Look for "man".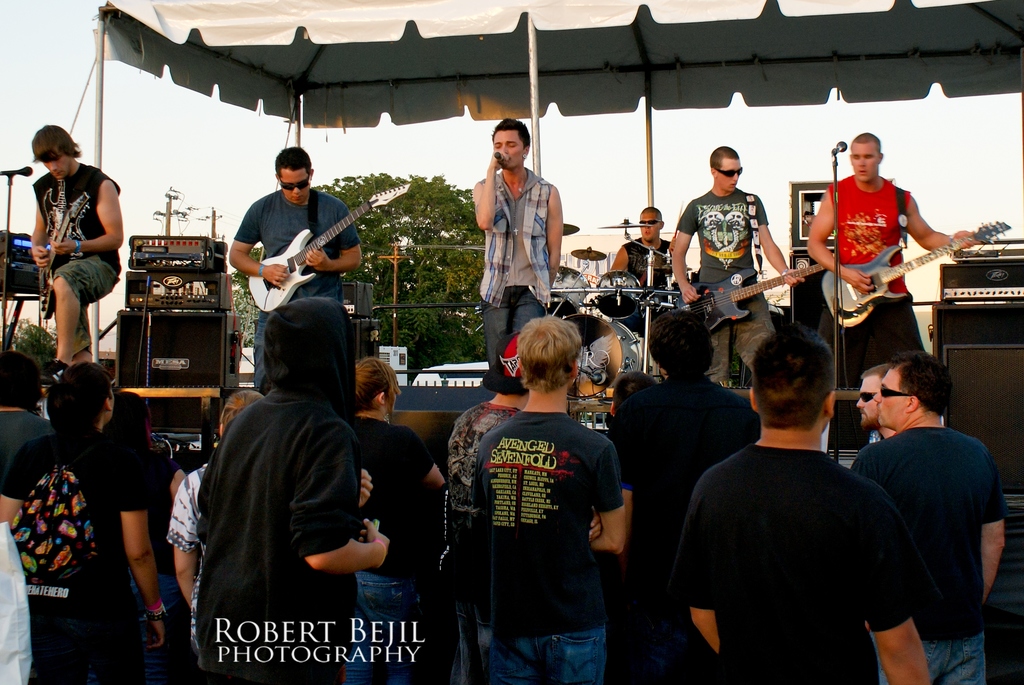
Found: rect(605, 203, 675, 287).
